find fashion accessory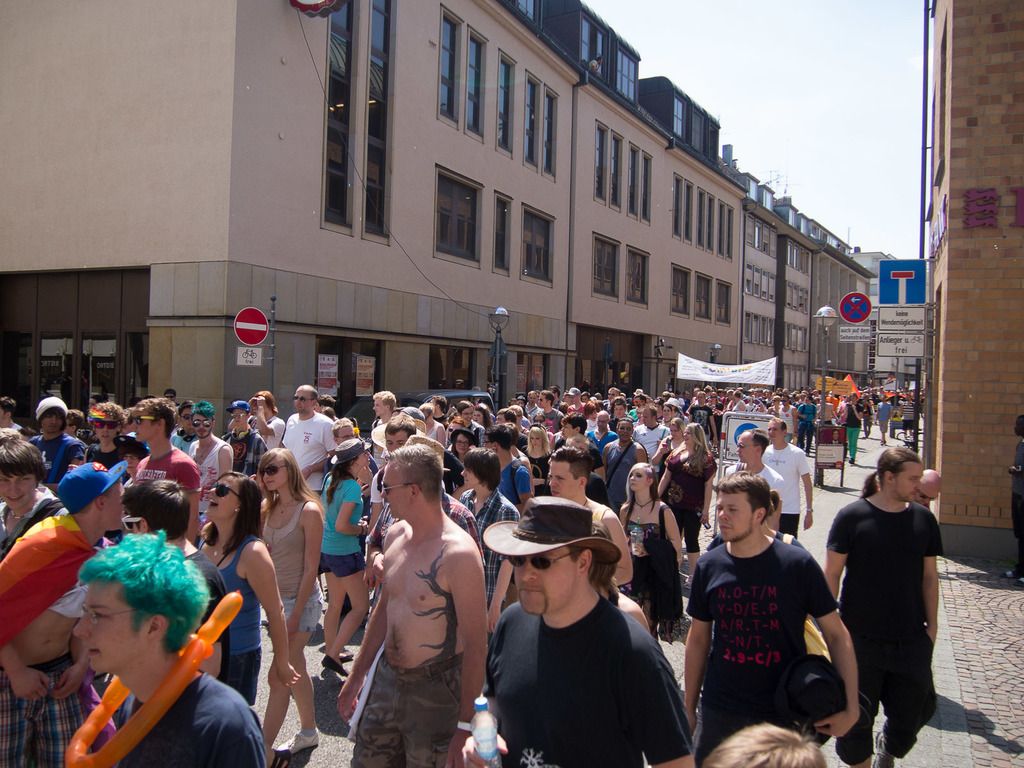
635:502:650:509
